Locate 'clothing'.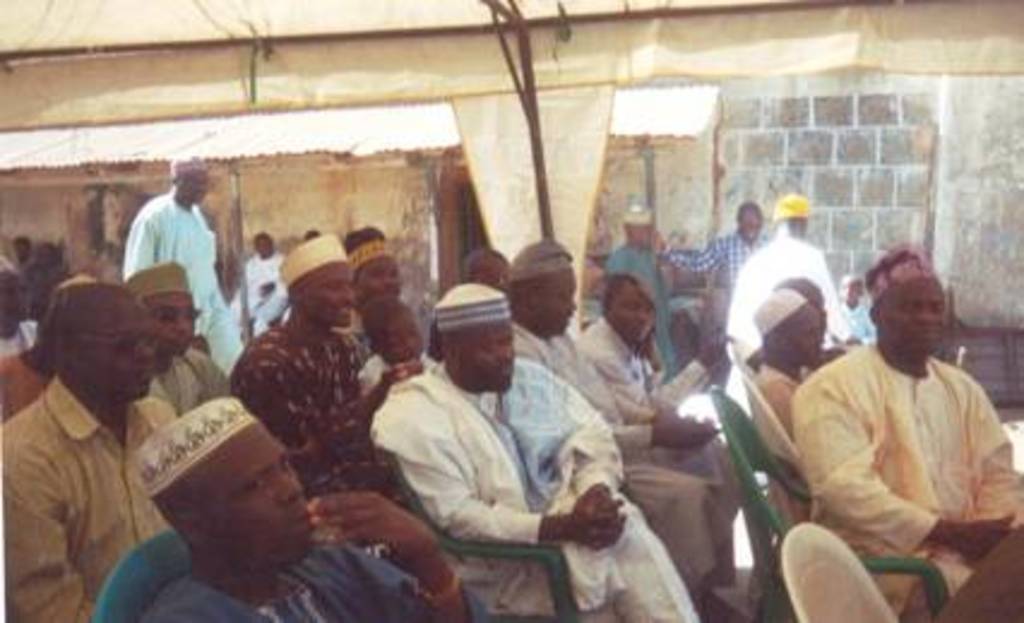
Bounding box: <bbox>726, 233, 844, 390</bbox>.
